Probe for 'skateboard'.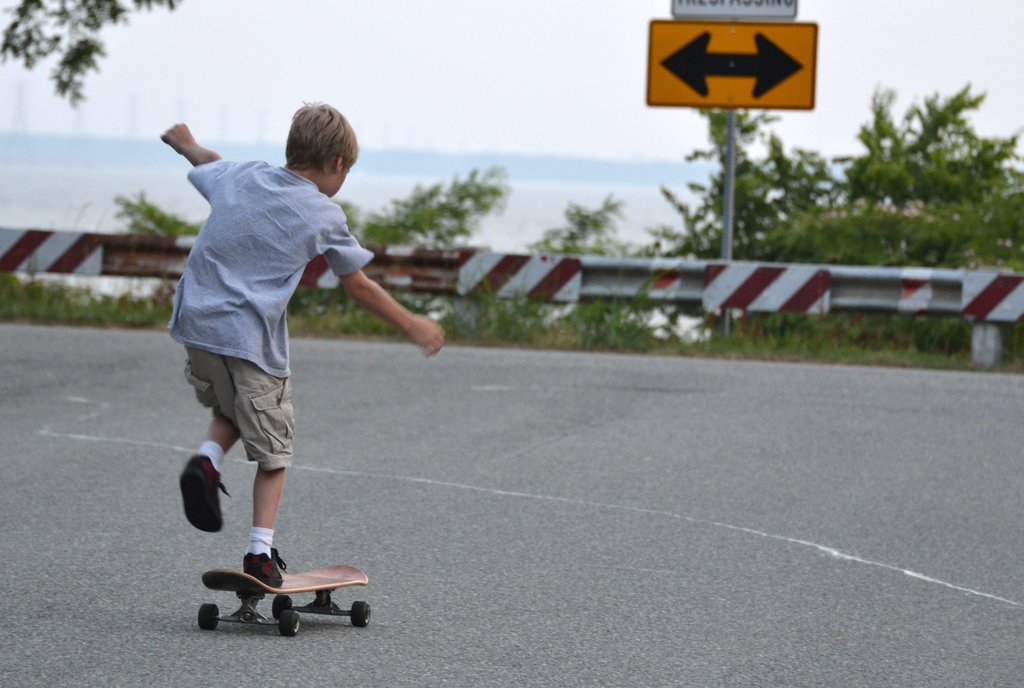
Probe result: locate(218, 559, 365, 623).
